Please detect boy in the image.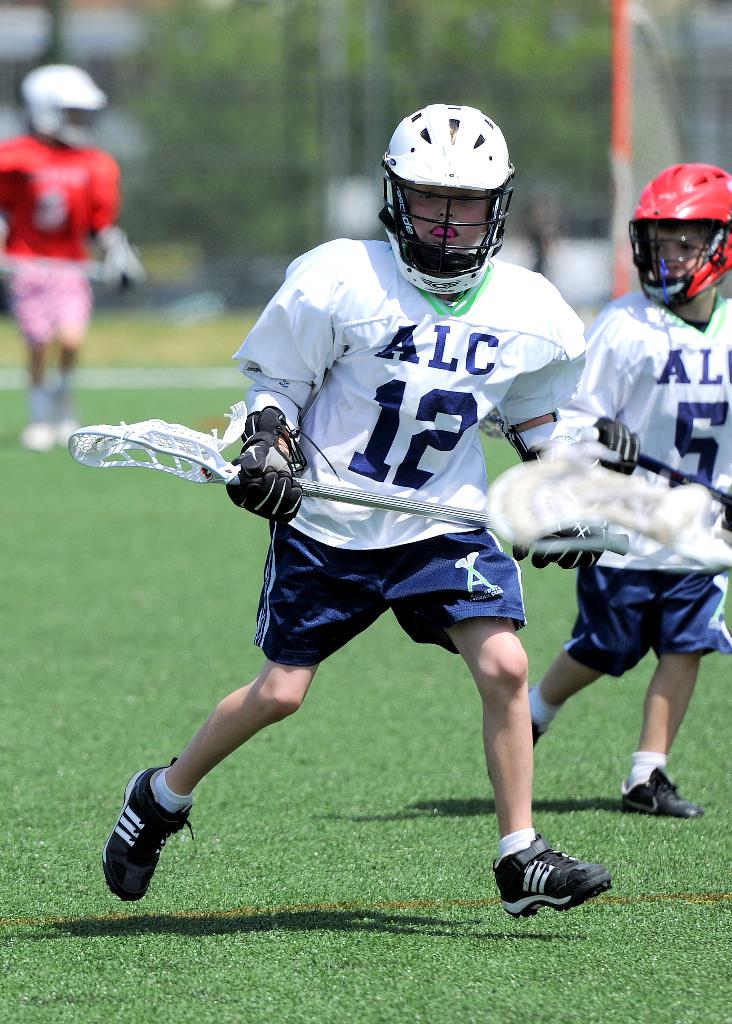
detection(517, 166, 731, 821).
